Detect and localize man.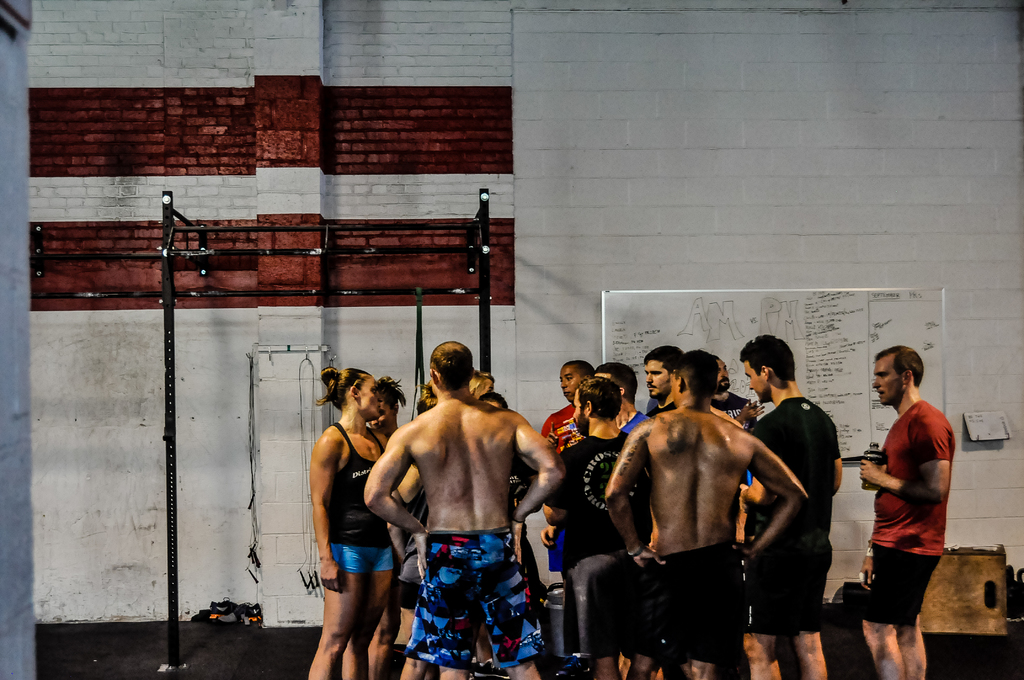
Localized at detection(610, 350, 811, 679).
